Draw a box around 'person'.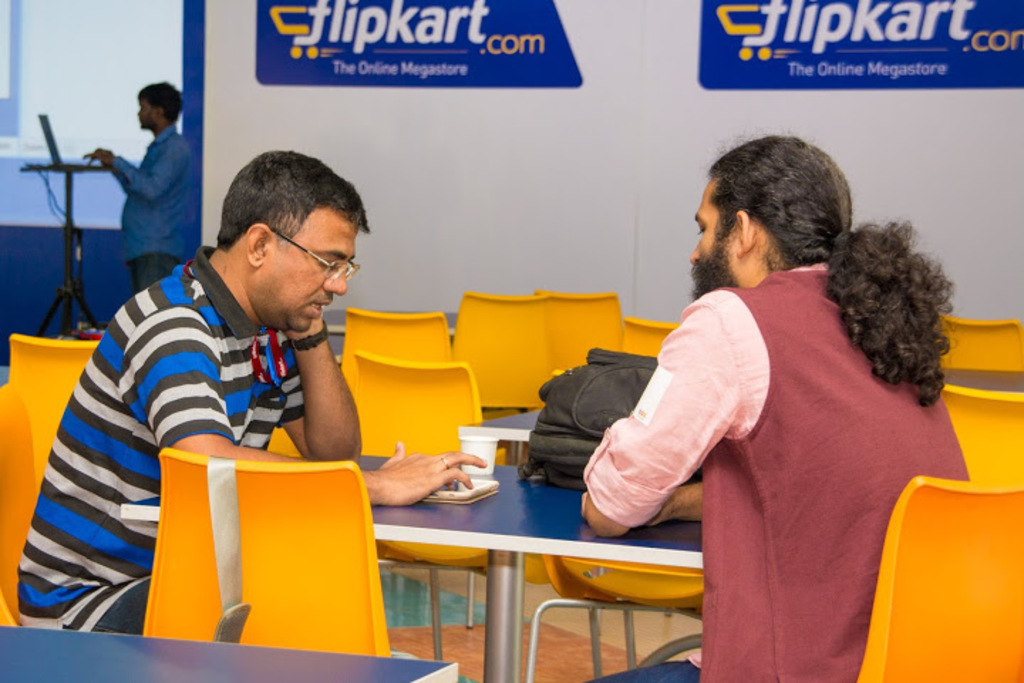
Rect(577, 137, 970, 682).
